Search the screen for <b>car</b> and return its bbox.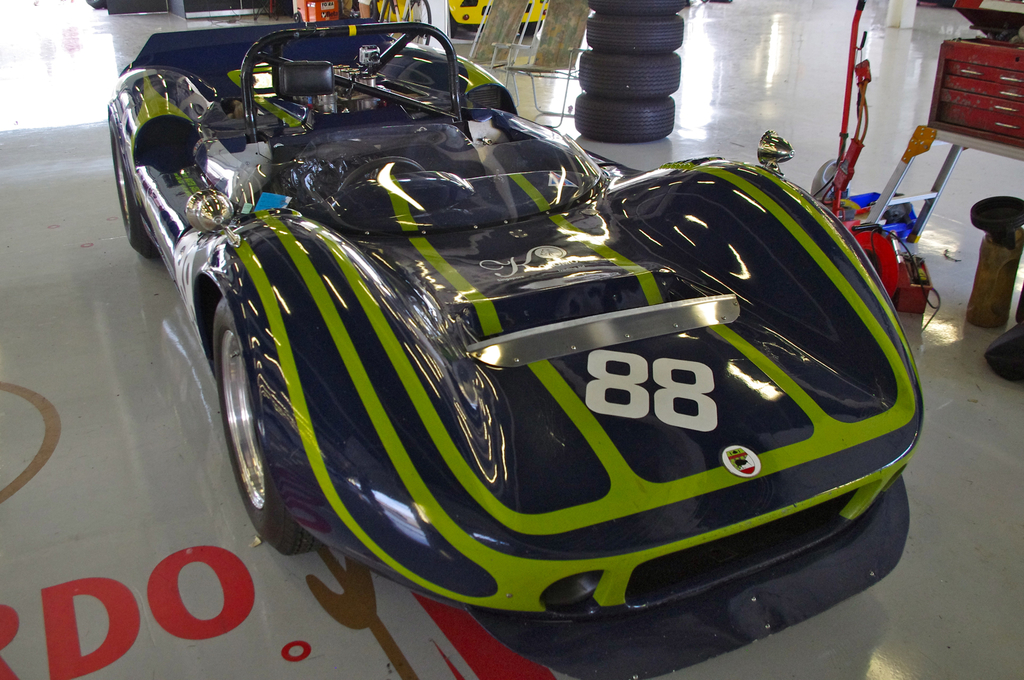
Found: {"x1": 99, "y1": 10, "x2": 939, "y2": 679}.
